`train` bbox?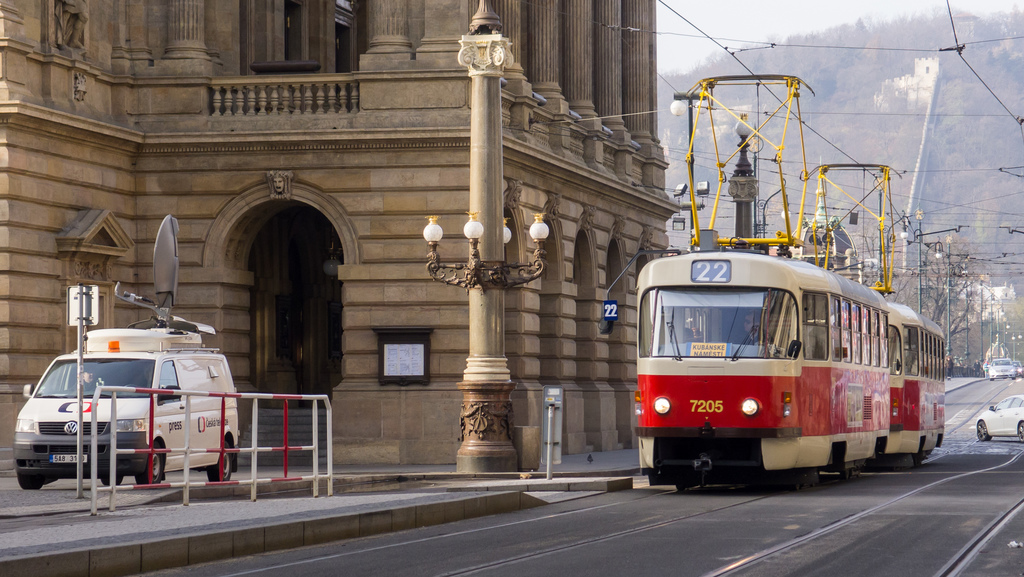
detection(598, 76, 945, 485)
